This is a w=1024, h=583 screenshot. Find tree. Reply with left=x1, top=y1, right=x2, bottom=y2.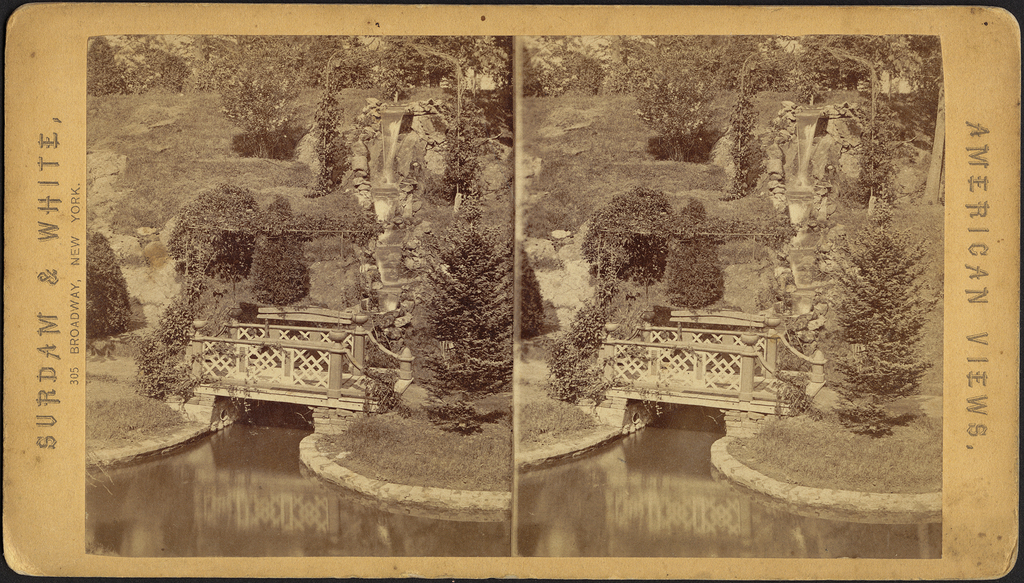
left=662, top=195, right=735, bottom=310.
